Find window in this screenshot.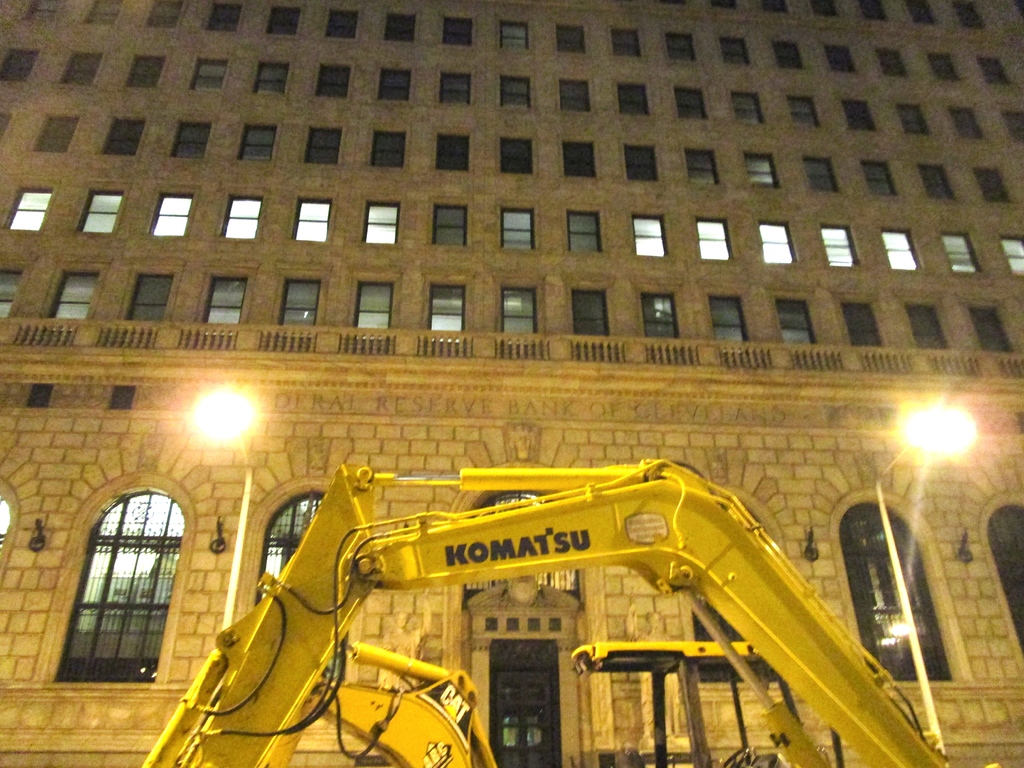
The bounding box for window is BBox(123, 56, 164, 85).
